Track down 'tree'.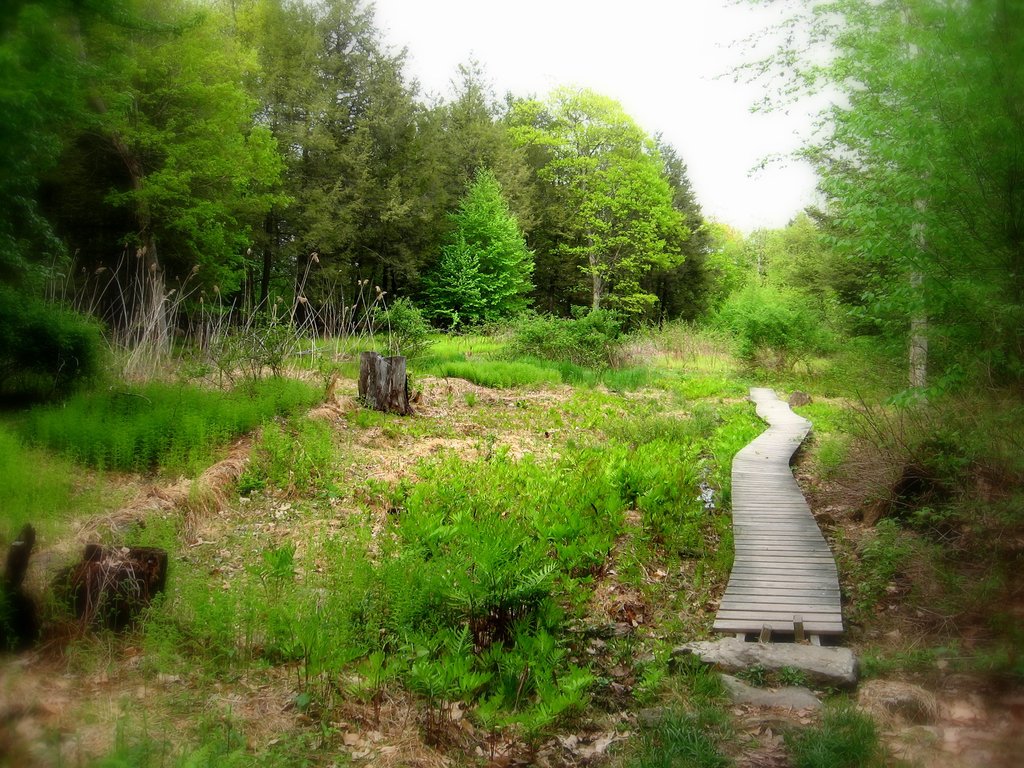
Tracked to (417, 138, 537, 346).
